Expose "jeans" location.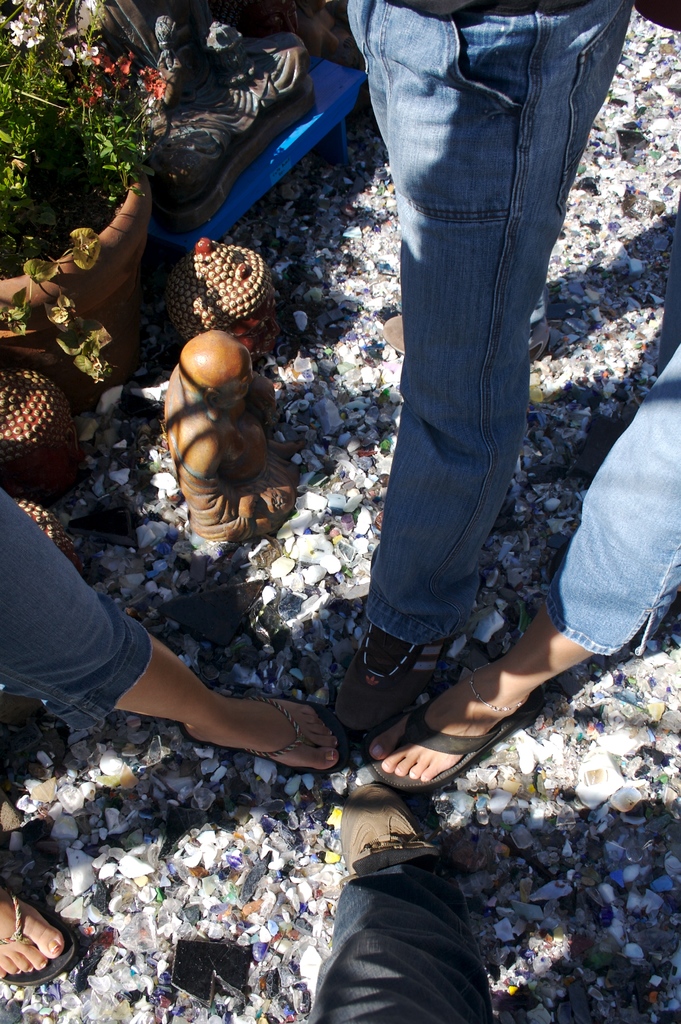
Exposed at box(313, 870, 497, 1023).
